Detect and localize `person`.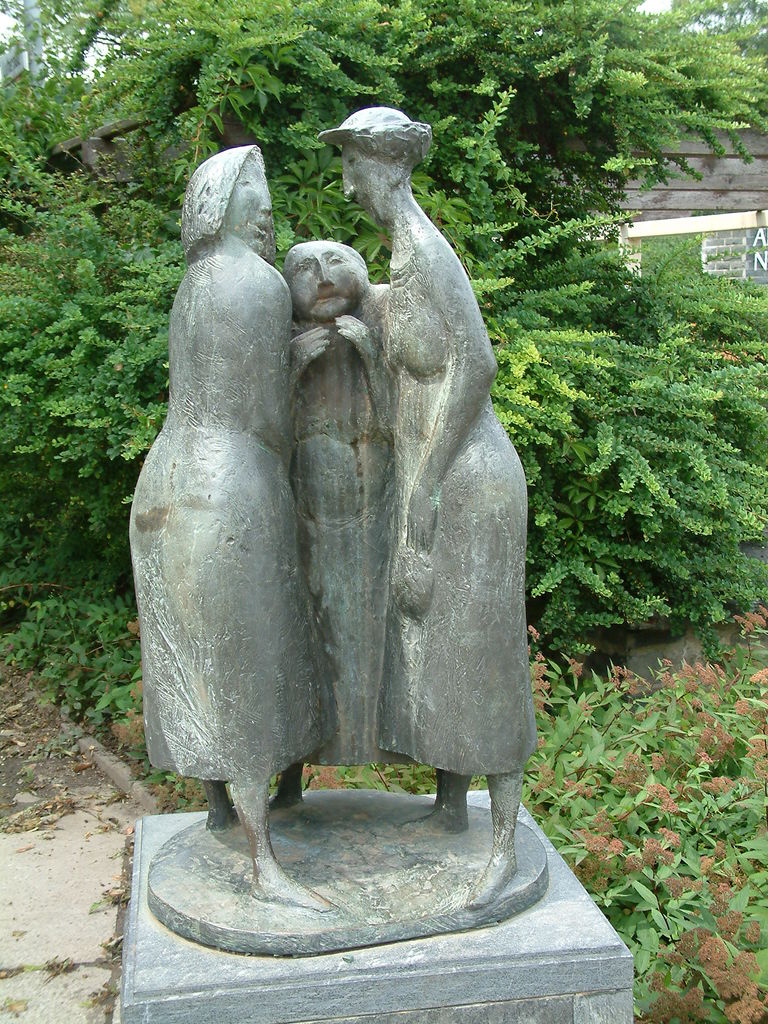
Localized at bbox(276, 243, 406, 764).
